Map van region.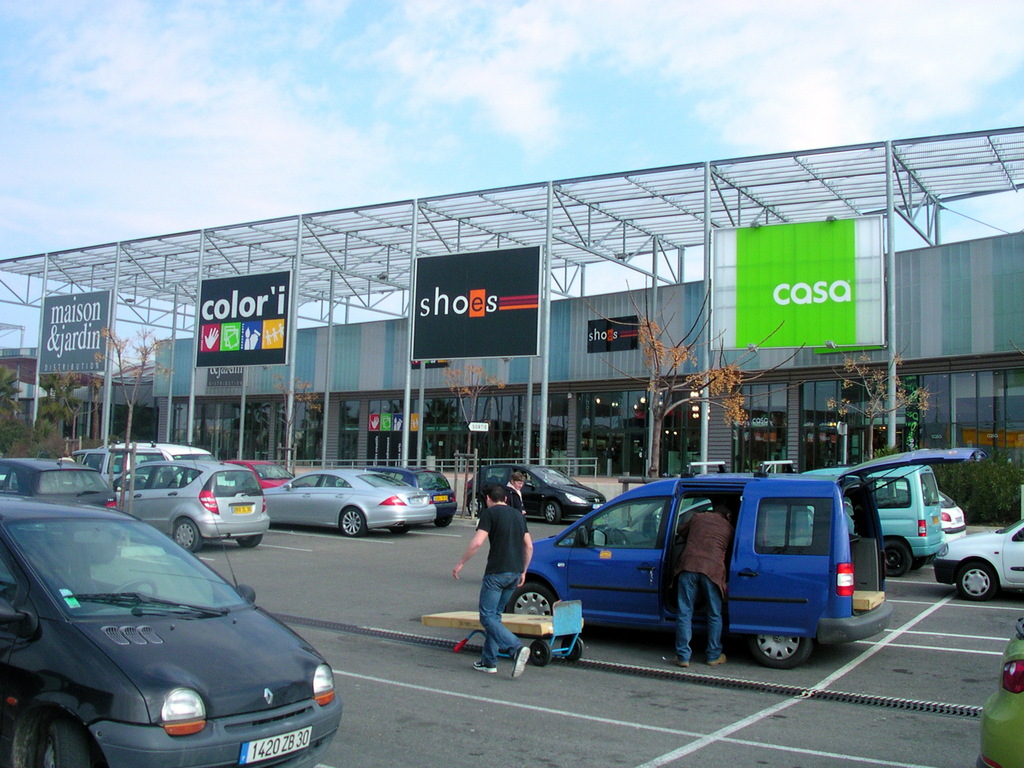
Mapped to (x1=511, y1=449, x2=978, y2=666).
